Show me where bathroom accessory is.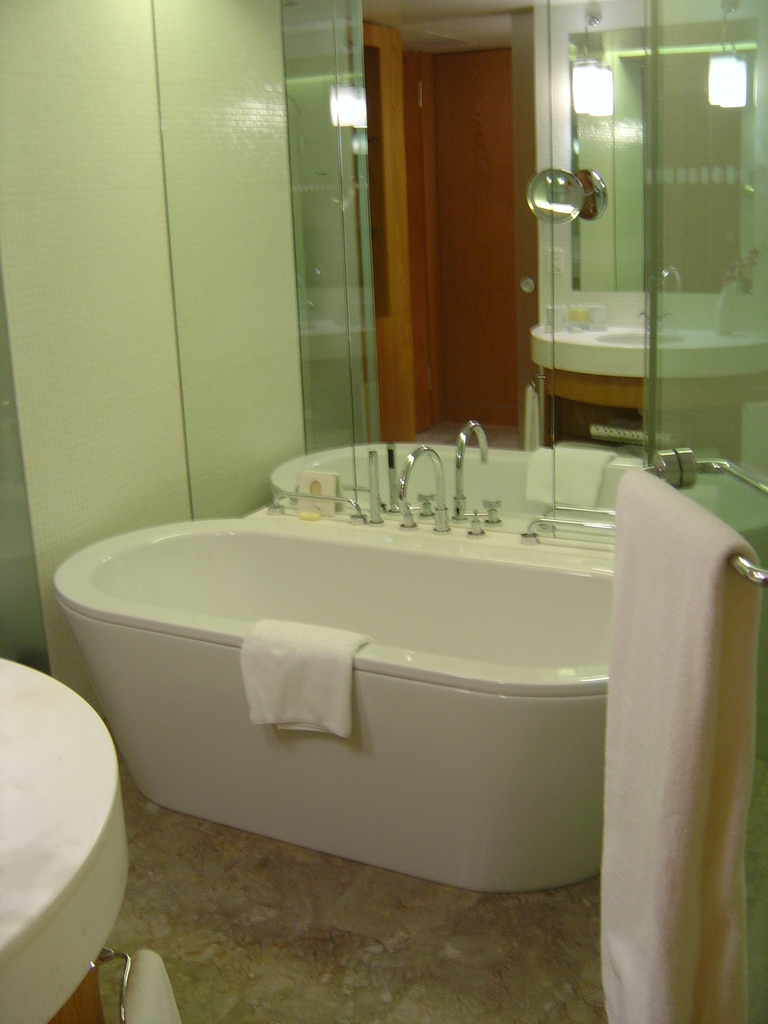
bathroom accessory is at 520,515,618,541.
